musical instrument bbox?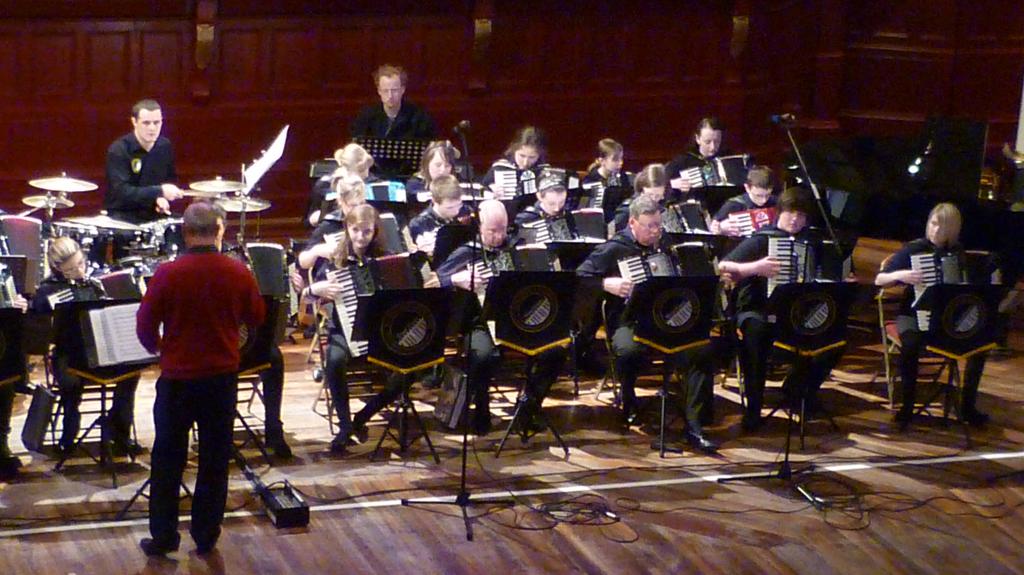
(320,254,430,363)
